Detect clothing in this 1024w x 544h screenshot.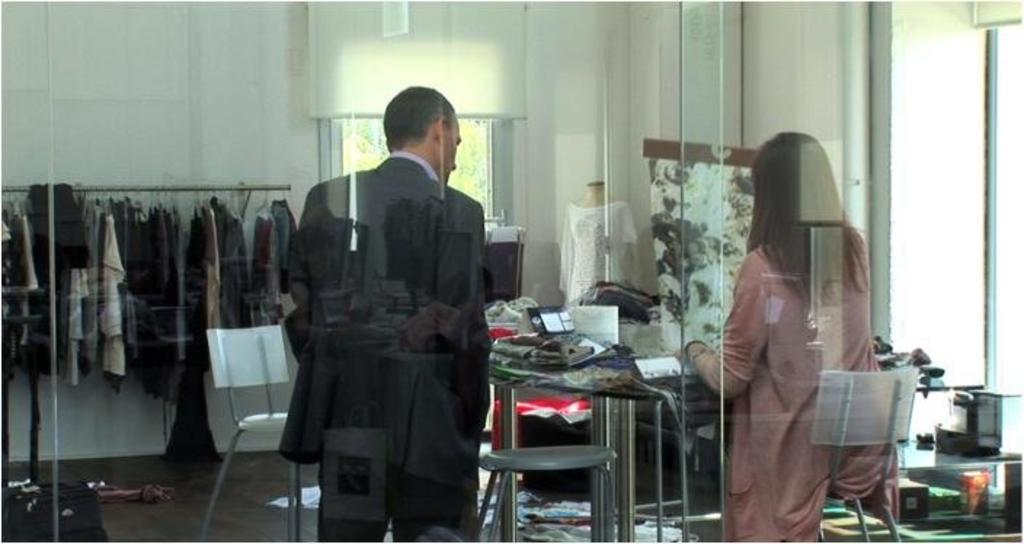
Detection: [x1=550, y1=195, x2=644, y2=292].
